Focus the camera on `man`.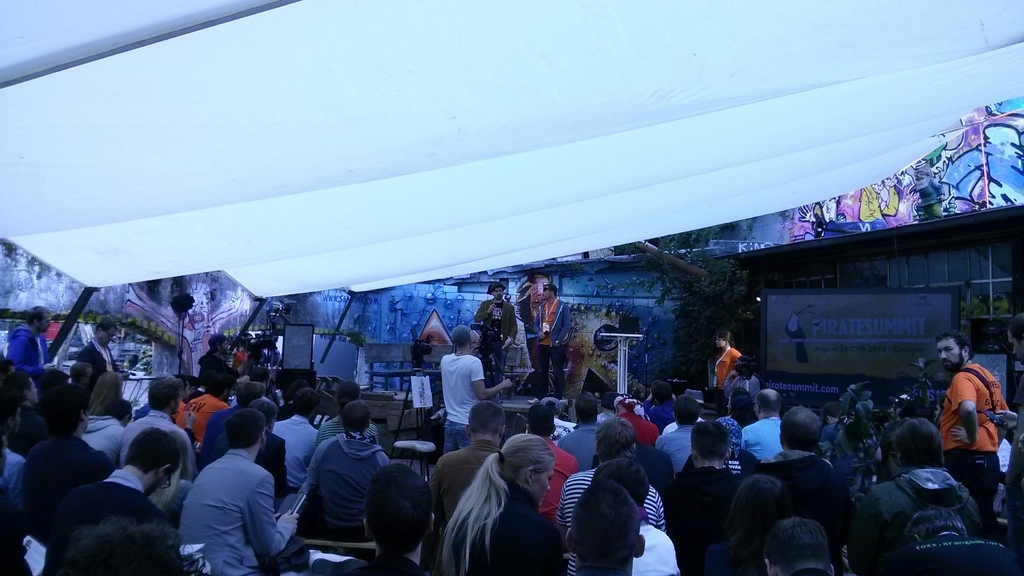
Focus region: [935, 328, 1011, 520].
